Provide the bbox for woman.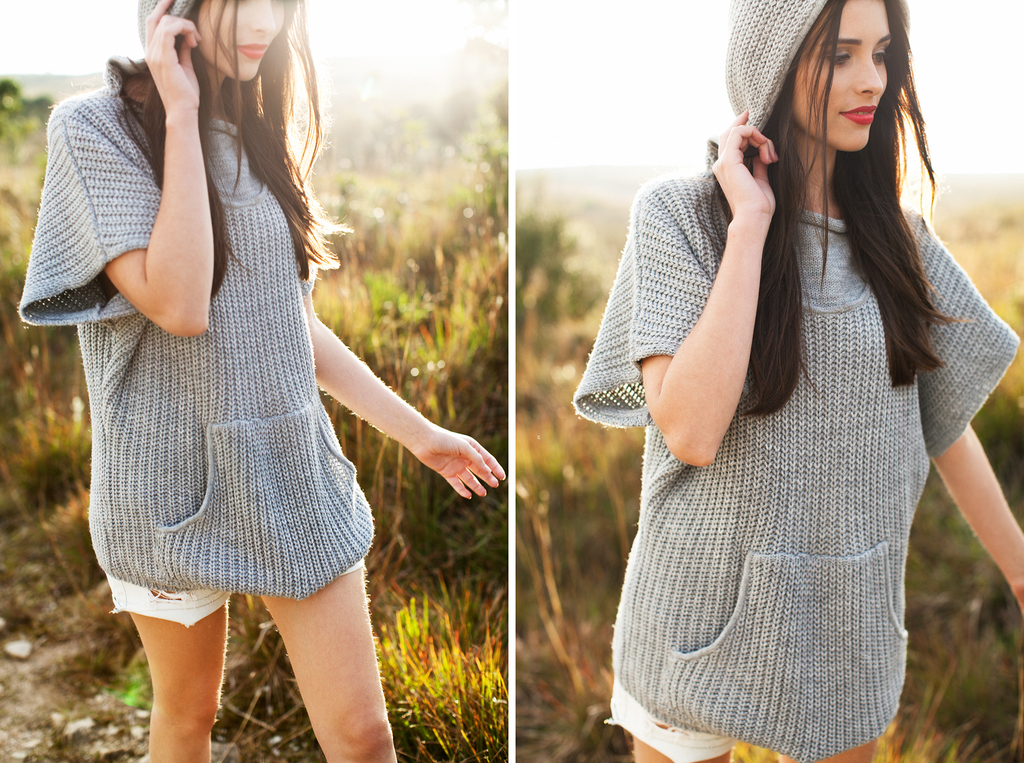
557 0 1000 751.
